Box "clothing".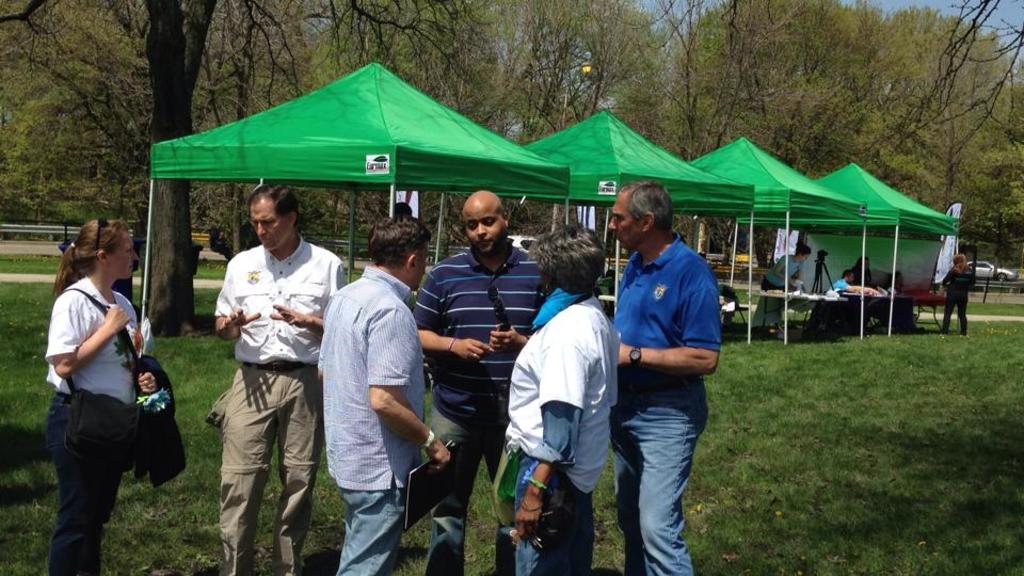
Rect(402, 242, 546, 575).
